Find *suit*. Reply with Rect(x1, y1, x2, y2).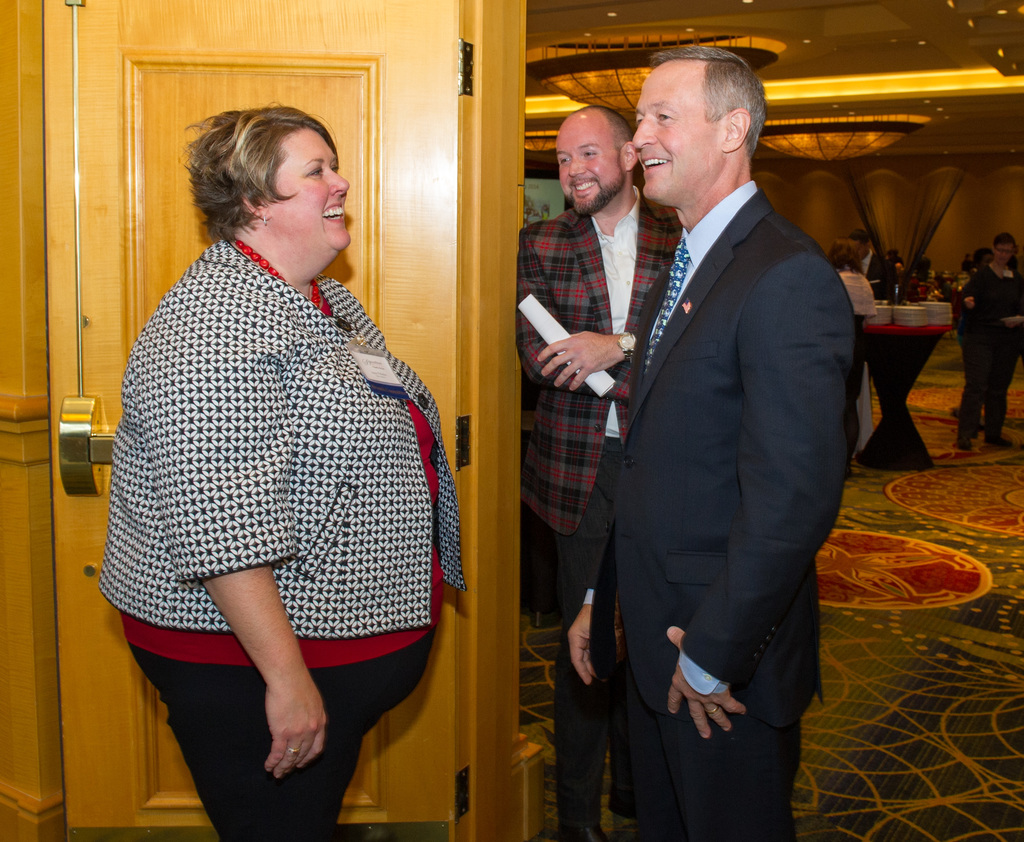
Rect(557, 44, 858, 839).
